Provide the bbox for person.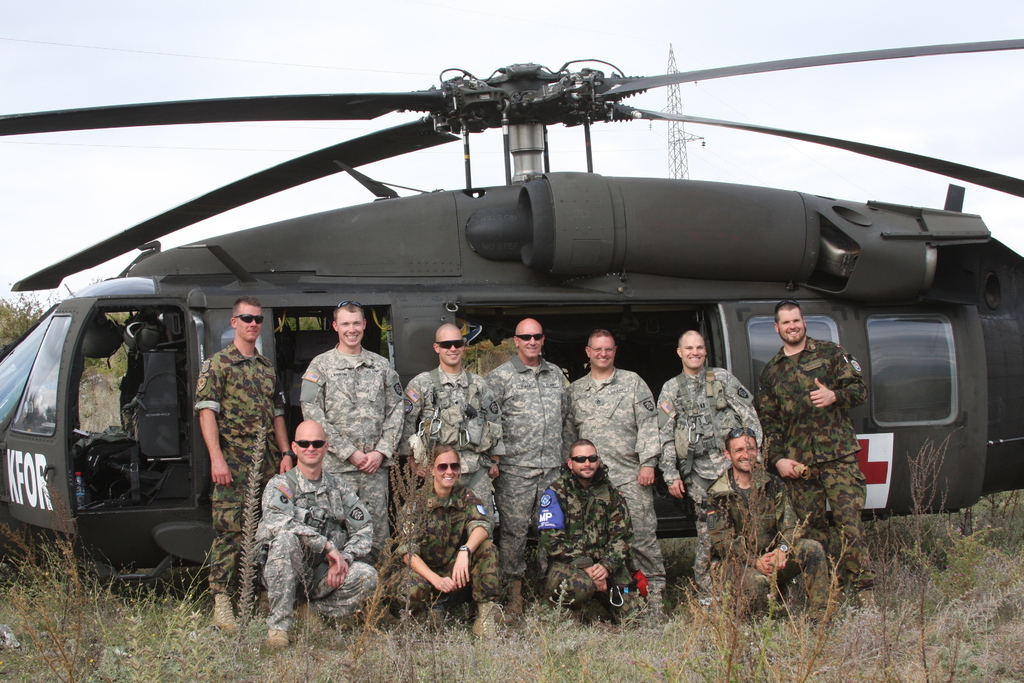
Rect(483, 313, 566, 620).
